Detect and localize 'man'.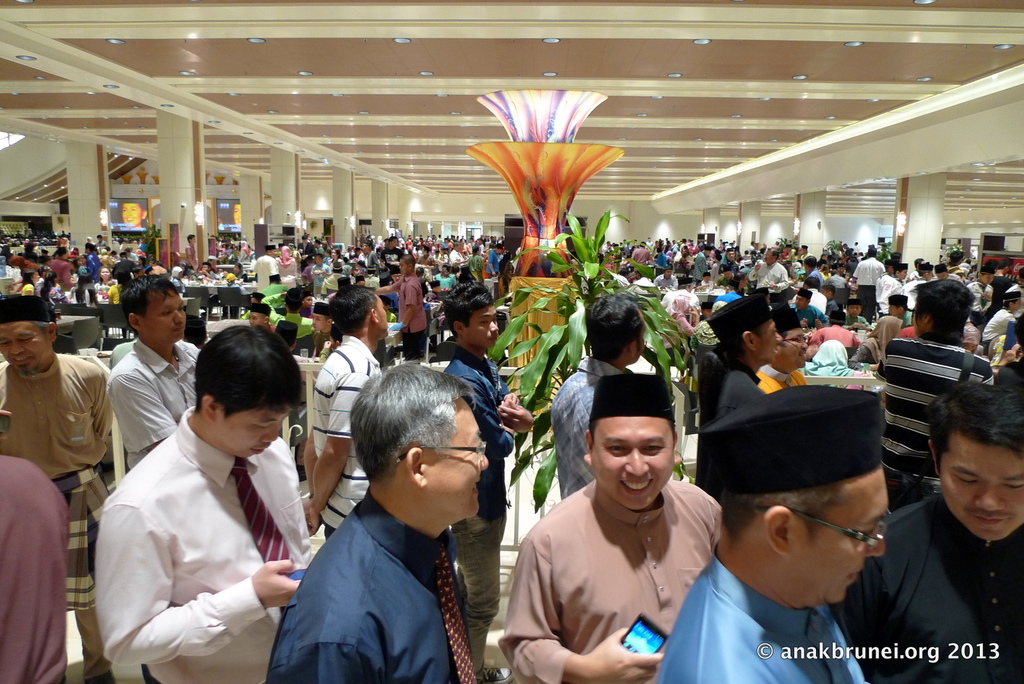
Localized at 250:246:279:295.
